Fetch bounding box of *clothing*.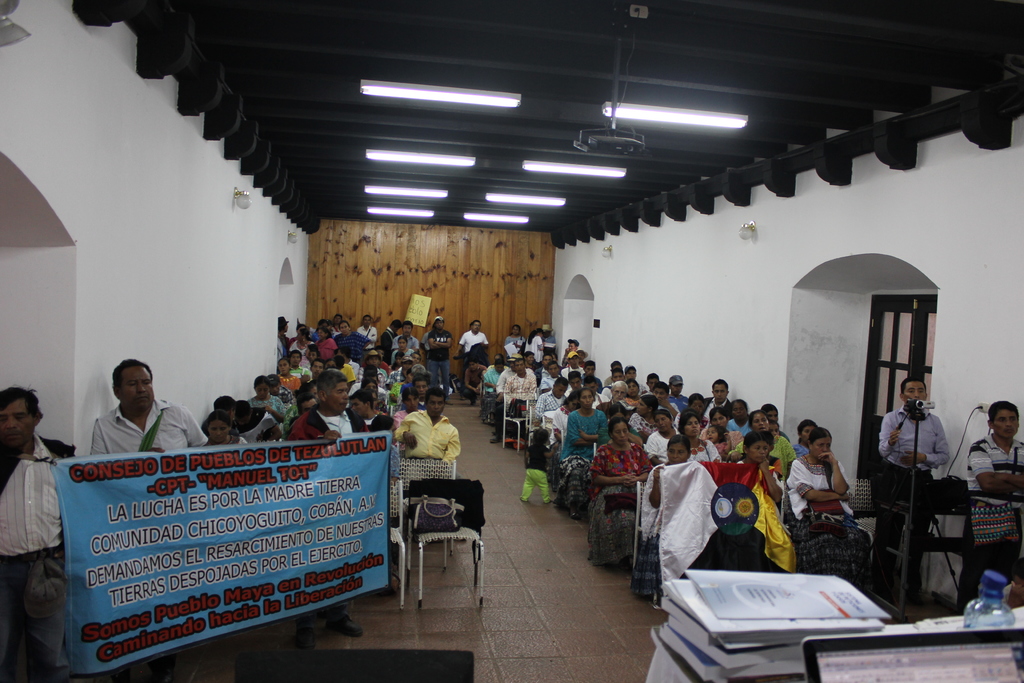
Bbox: l=547, t=407, r=567, b=448.
